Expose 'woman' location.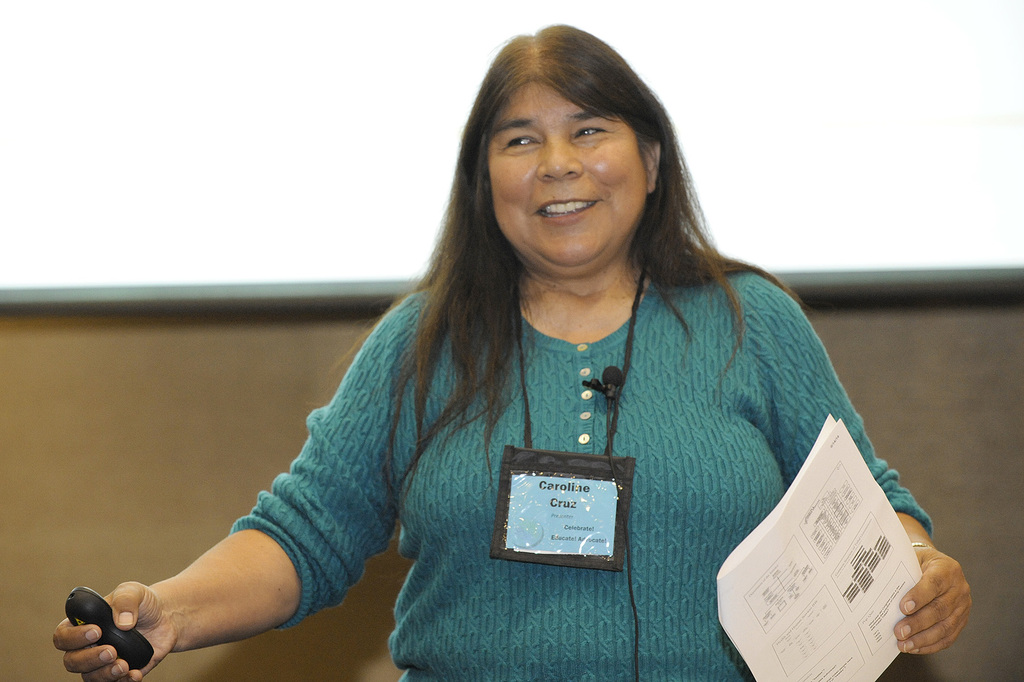
Exposed at (left=125, top=31, right=922, bottom=681).
